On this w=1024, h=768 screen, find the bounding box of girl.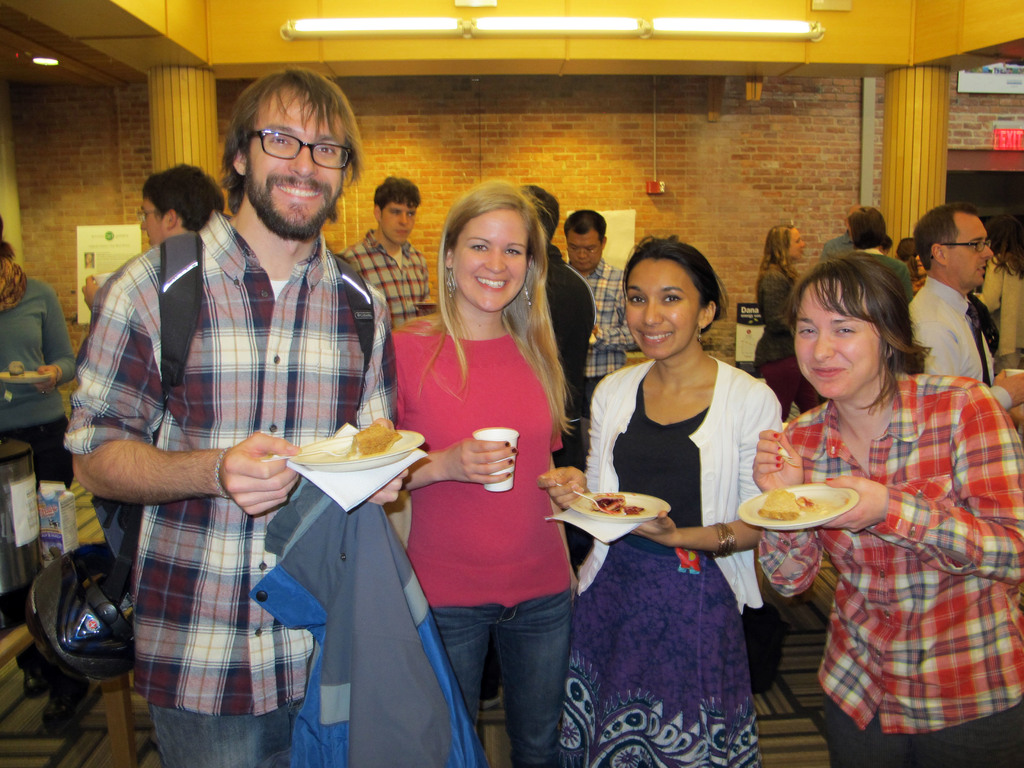
Bounding box: 843 200 908 297.
